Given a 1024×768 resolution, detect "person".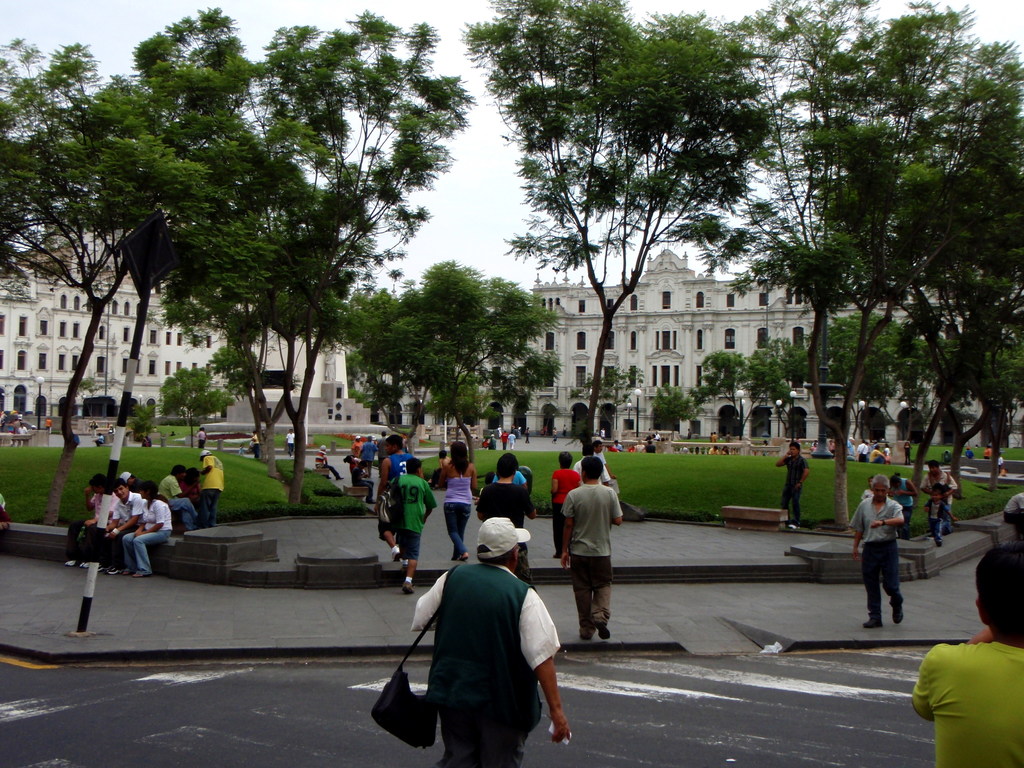
region(592, 440, 617, 483).
